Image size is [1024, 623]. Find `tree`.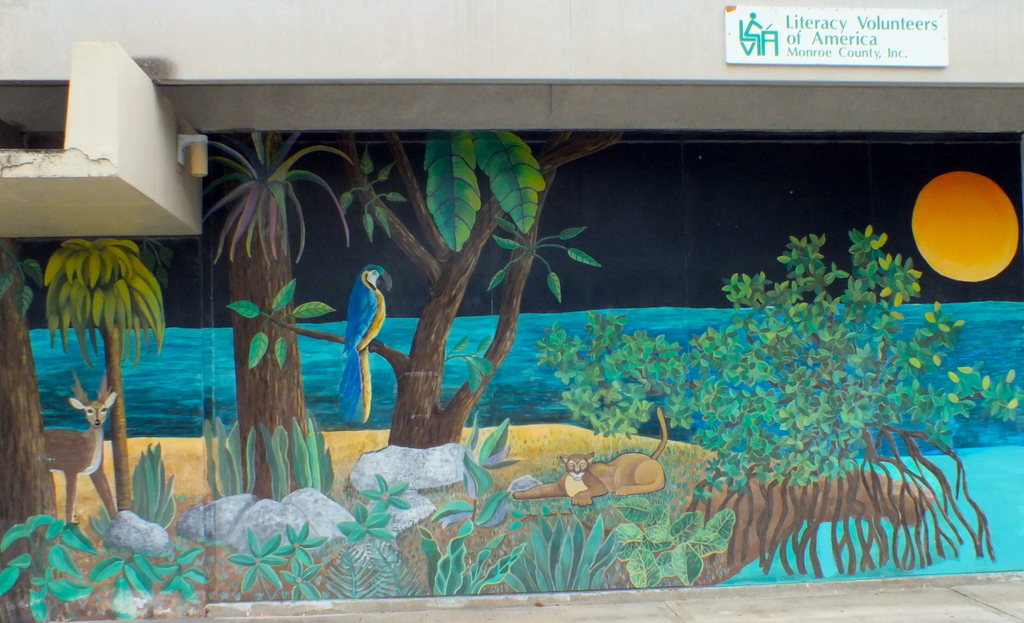
x1=0, y1=238, x2=59, y2=577.
